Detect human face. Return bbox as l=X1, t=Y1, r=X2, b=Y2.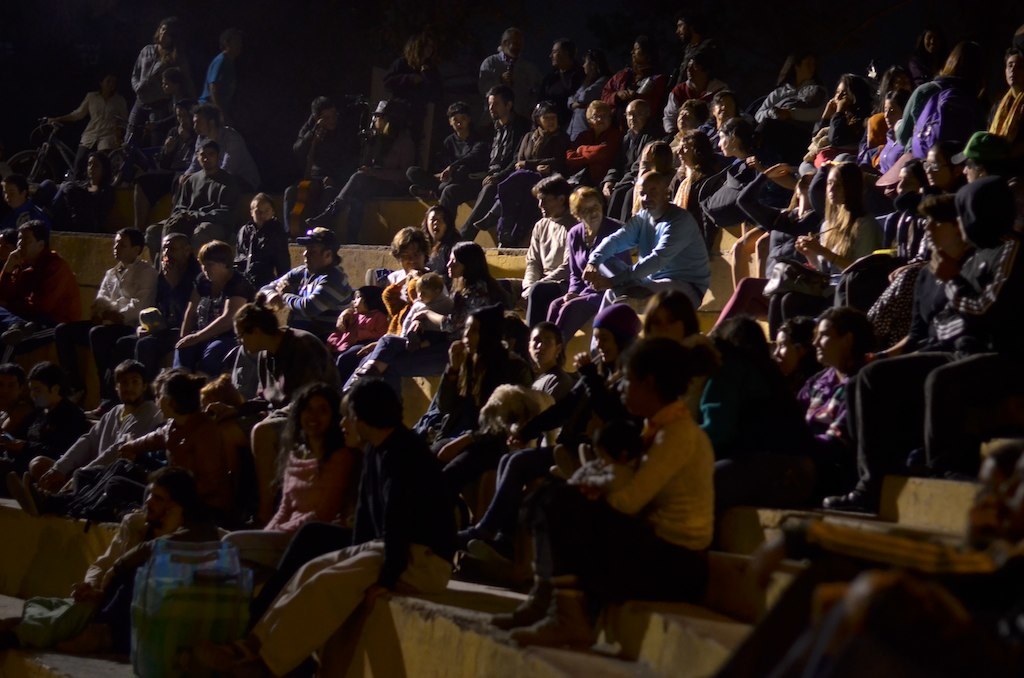
l=885, t=99, r=892, b=123.
